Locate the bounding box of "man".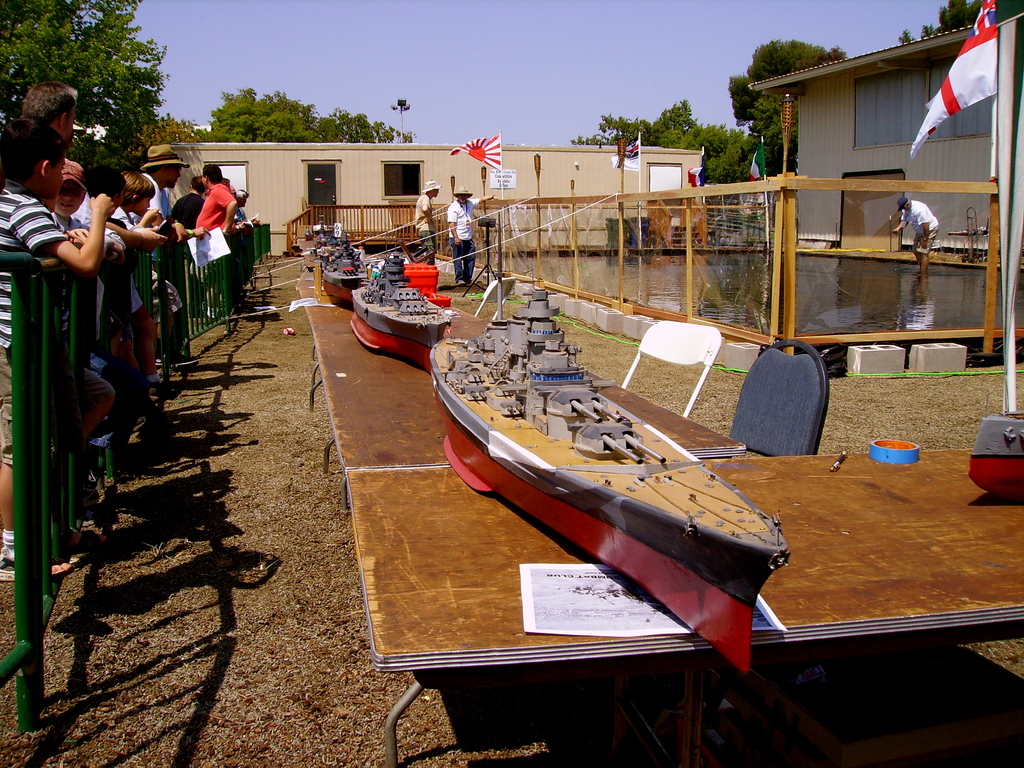
Bounding box: 449,186,496,281.
